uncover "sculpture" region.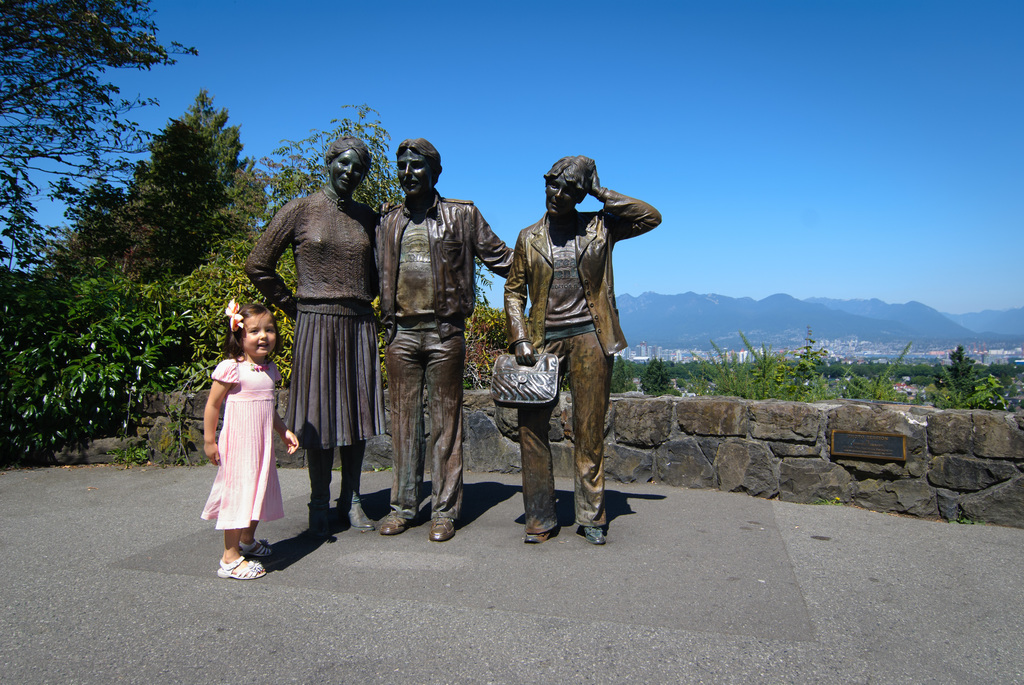
Uncovered: [372,138,518,540].
